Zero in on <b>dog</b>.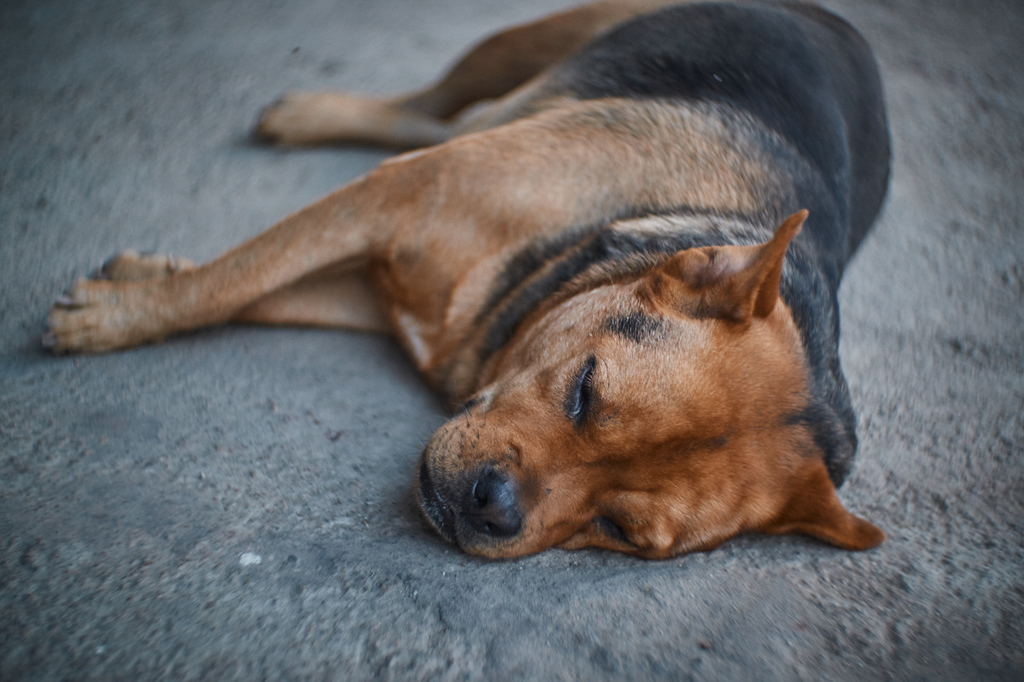
Zeroed in: l=42, t=0, r=890, b=573.
